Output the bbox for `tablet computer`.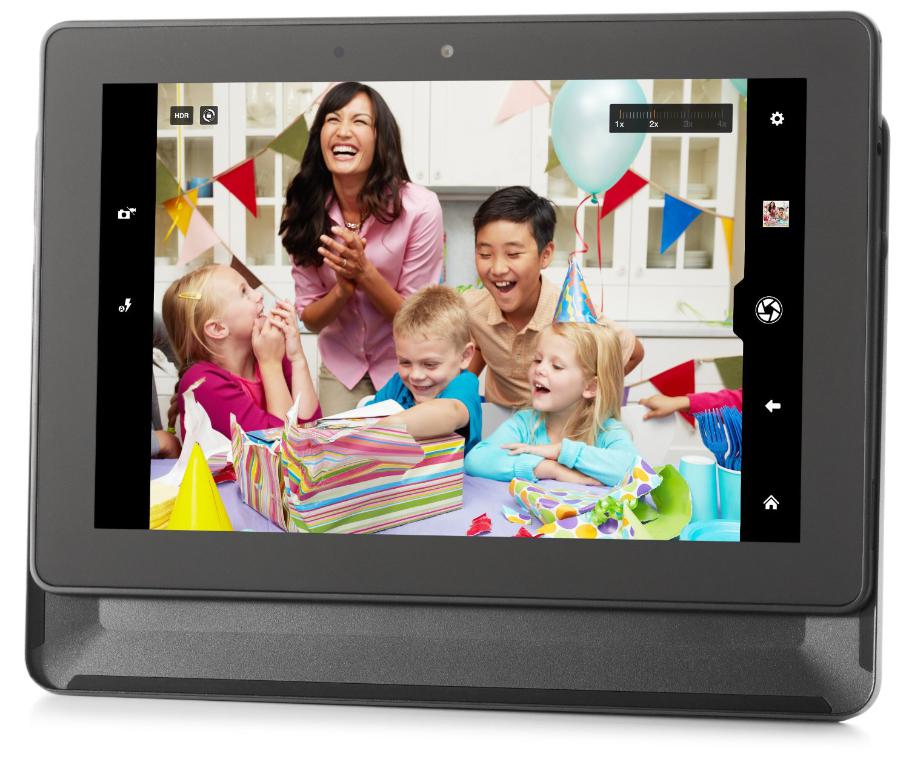
detection(24, 119, 883, 723).
